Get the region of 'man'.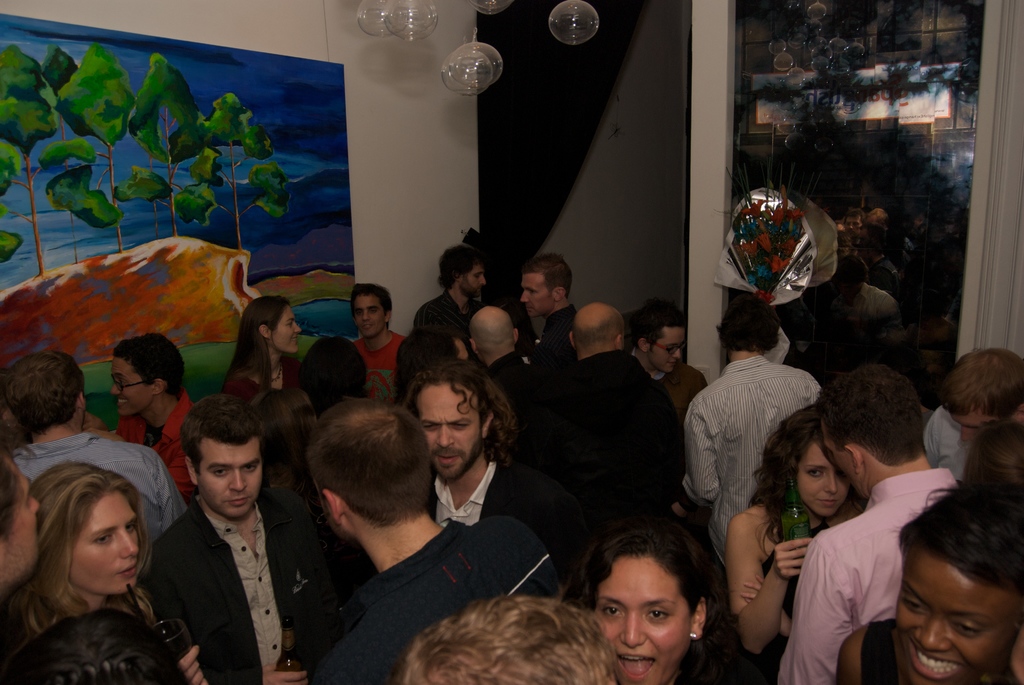
crop(775, 368, 960, 684).
